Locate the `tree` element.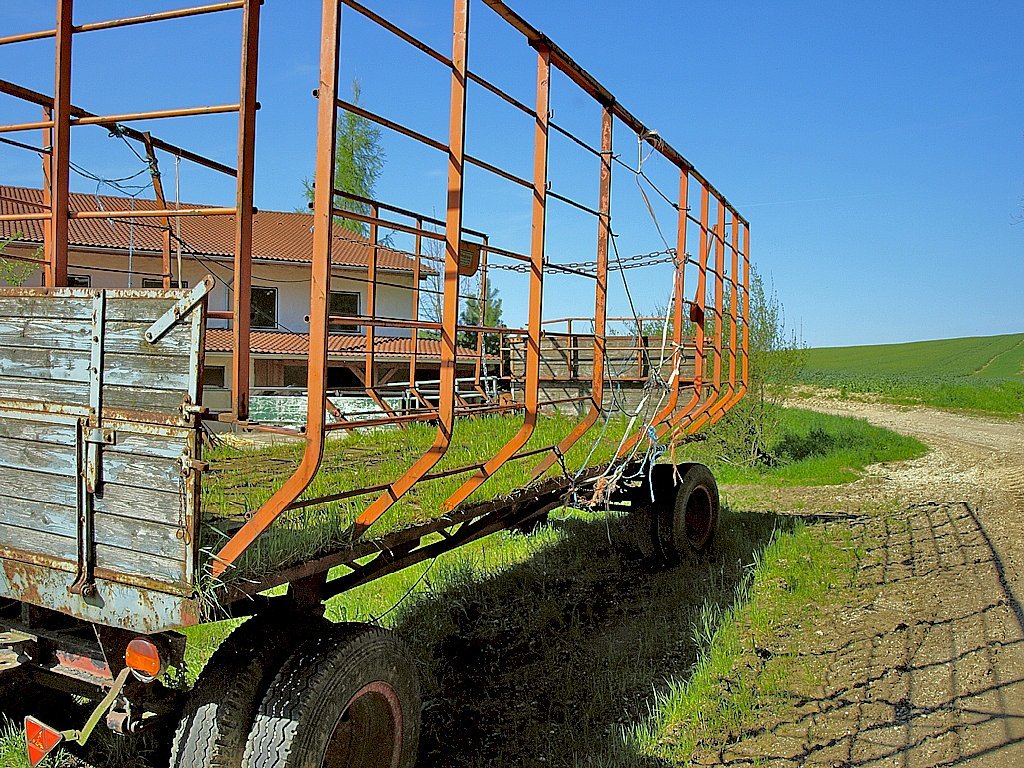
Element bbox: x1=416, y1=204, x2=445, y2=338.
